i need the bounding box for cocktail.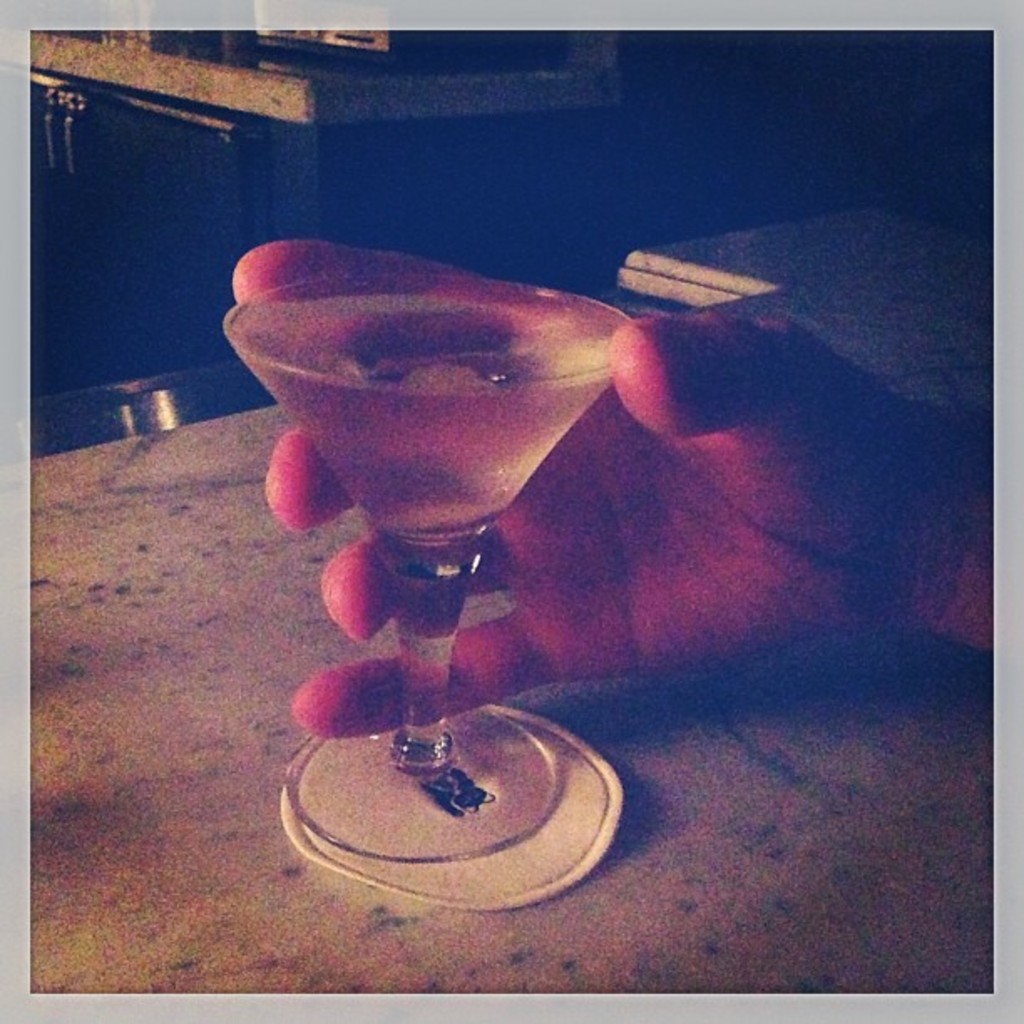
Here it is: locate(233, 184, 673, 857).
